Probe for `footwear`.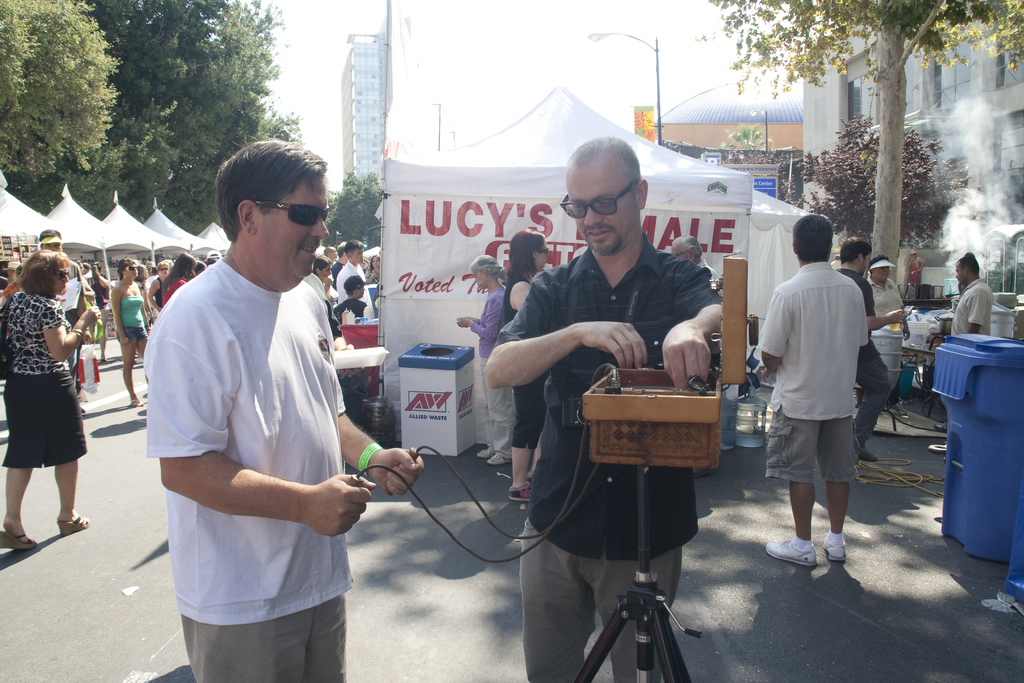
Probe result: [100,354,106,361].
